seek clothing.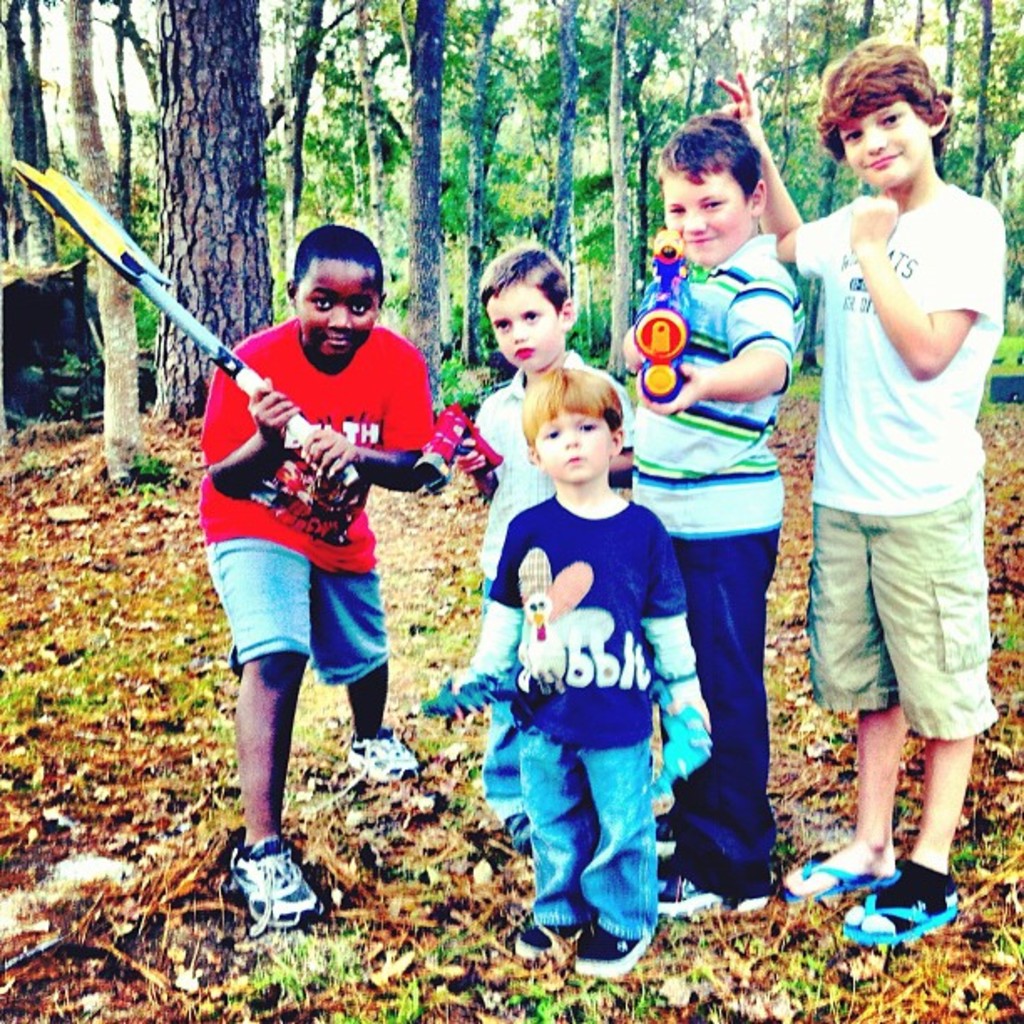
[x1=199, y1=311, x2=433, y2=686].
